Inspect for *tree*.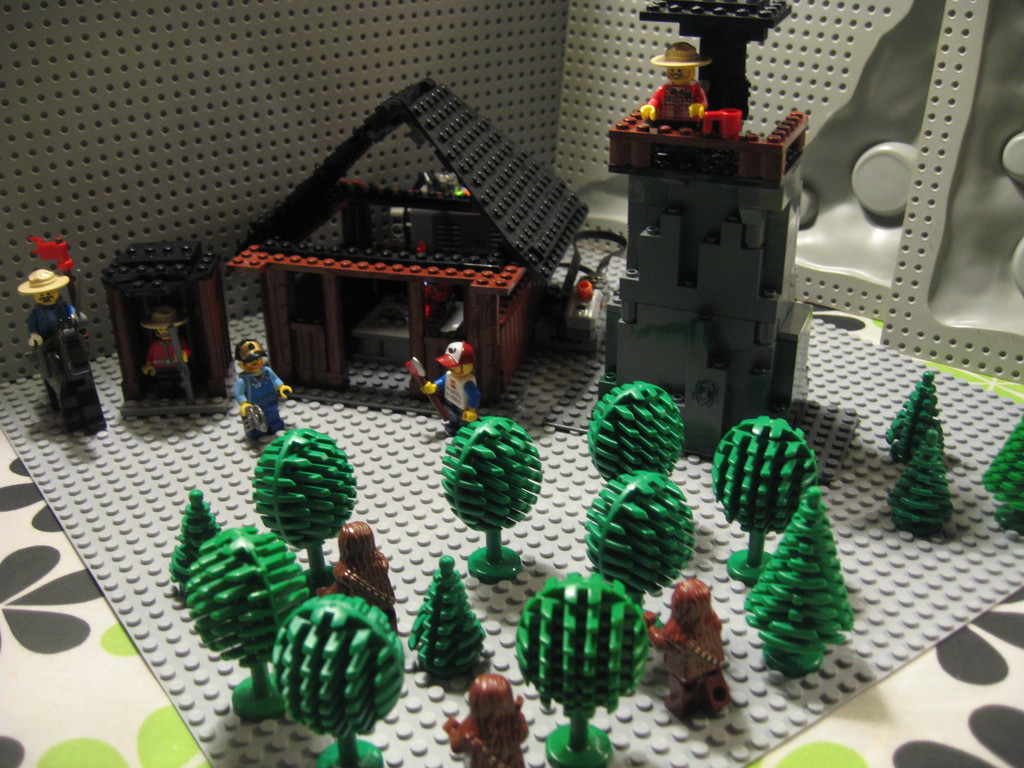
Inspection: [x1=519, y1=569, x2=650, y2=752].
